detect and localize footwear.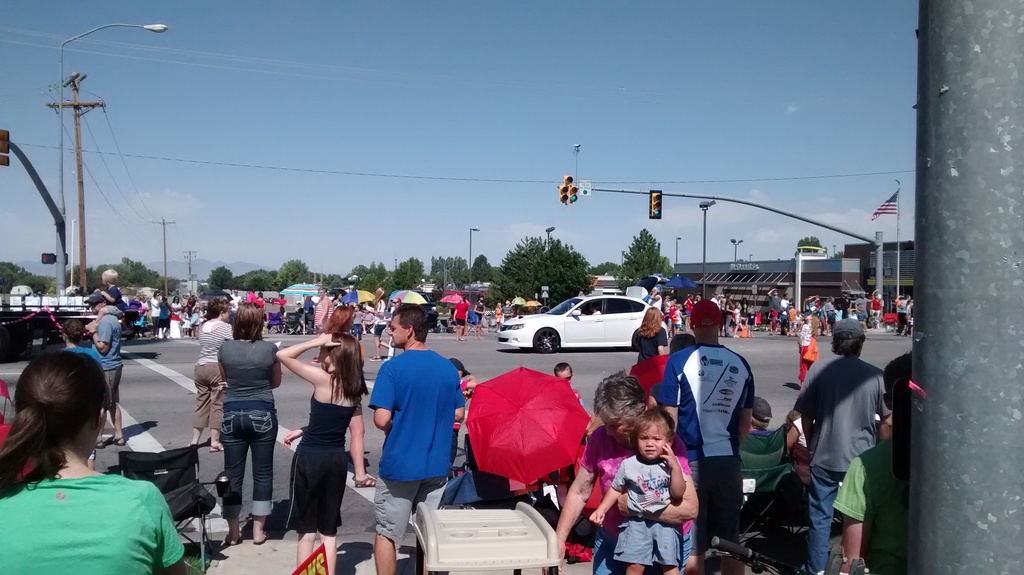
Localized at x1=311, y1=358, x2=319, y2=364.
